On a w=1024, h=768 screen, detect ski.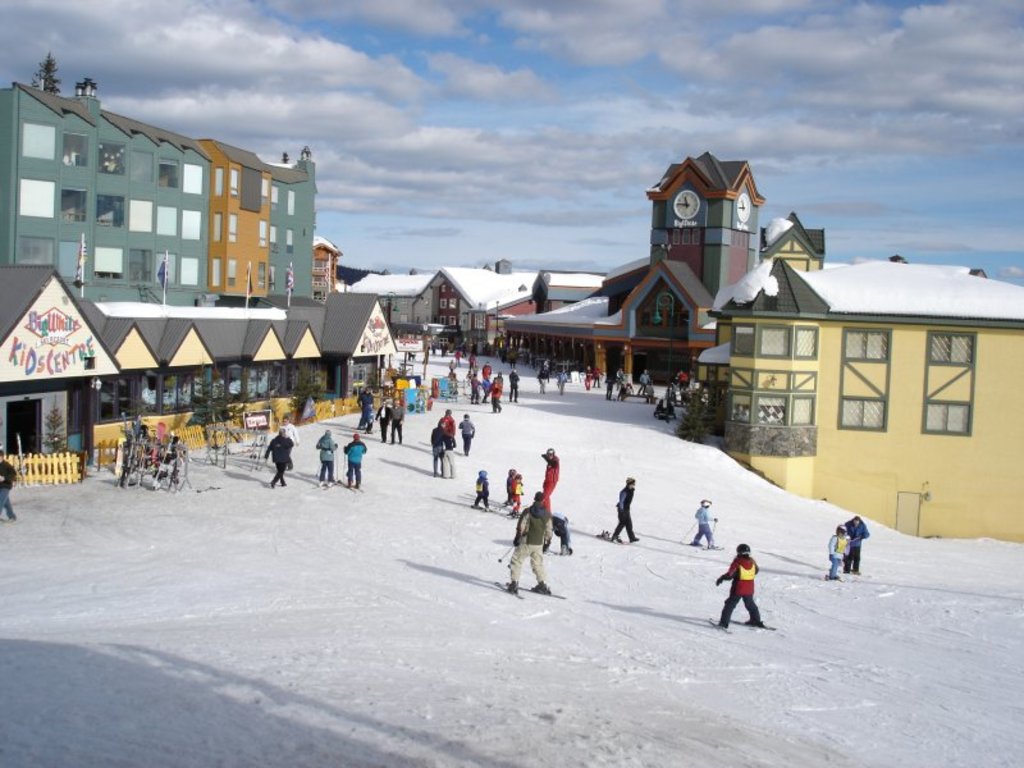
BBox(736, 618, 777, 635).
